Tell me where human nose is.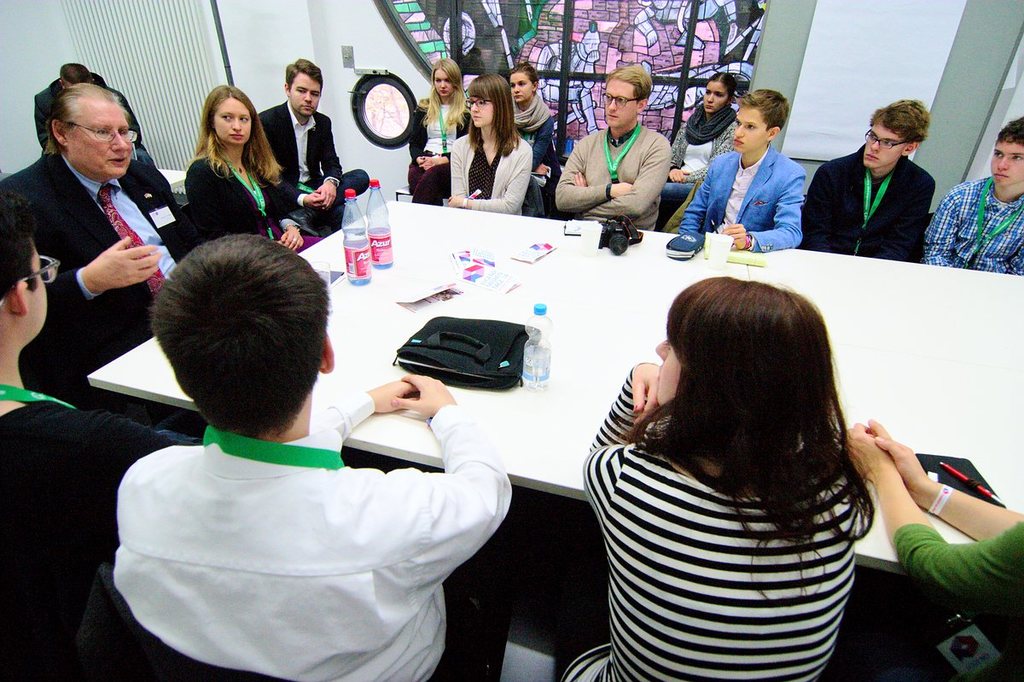
human nose is at bbox(472, 100, 479, 110).
